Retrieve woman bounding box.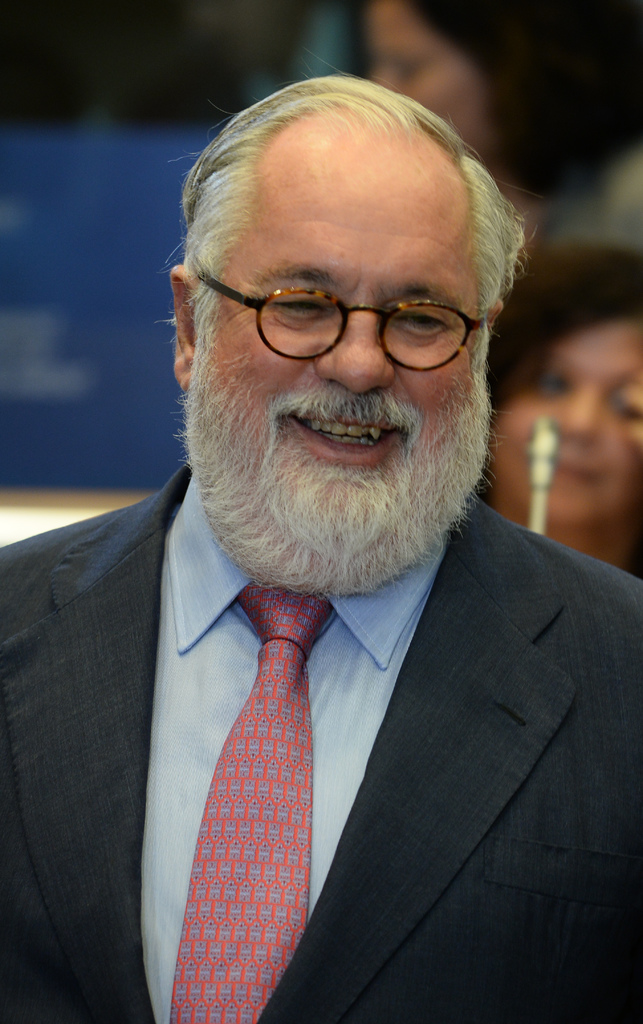
Bounding box: (left=358, top=0, right=642, bottom=275).
